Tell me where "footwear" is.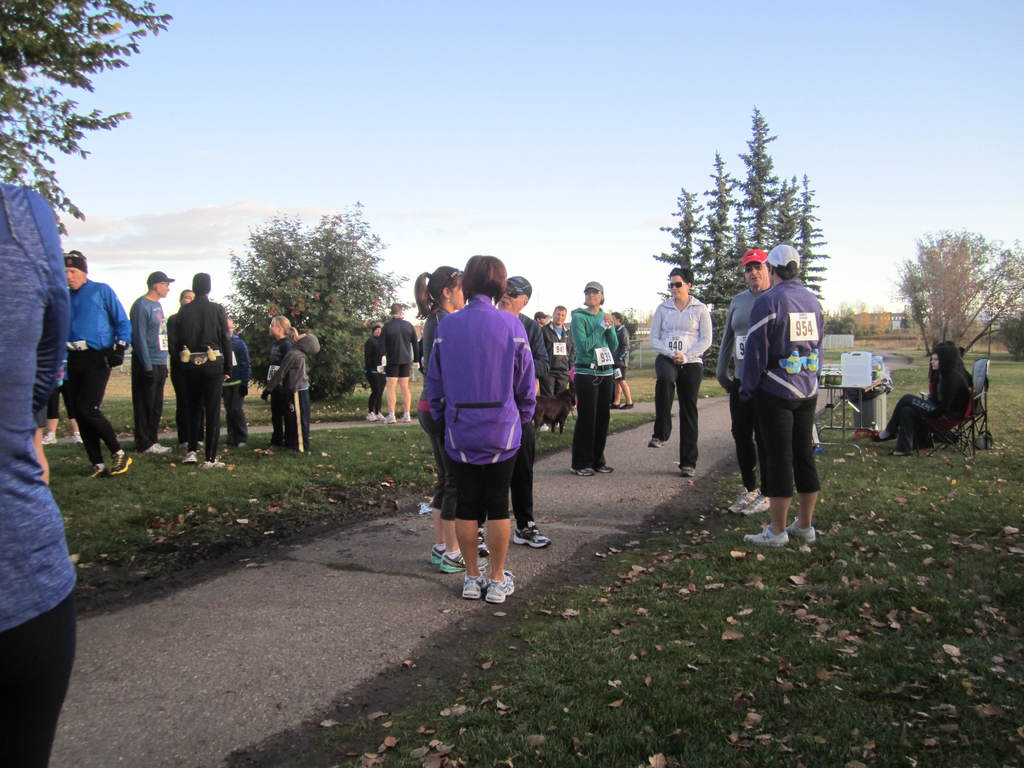
"footwear" is at 890:445:909:459.
